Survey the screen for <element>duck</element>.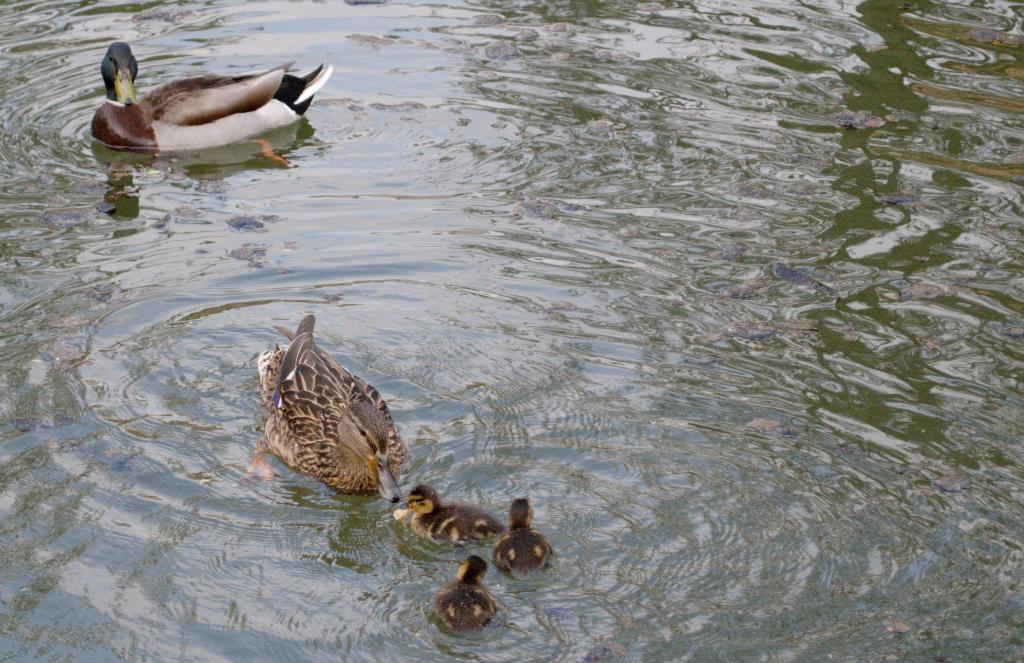
Survey found: <bbox>423, 552, 499, 636</bbox>.
